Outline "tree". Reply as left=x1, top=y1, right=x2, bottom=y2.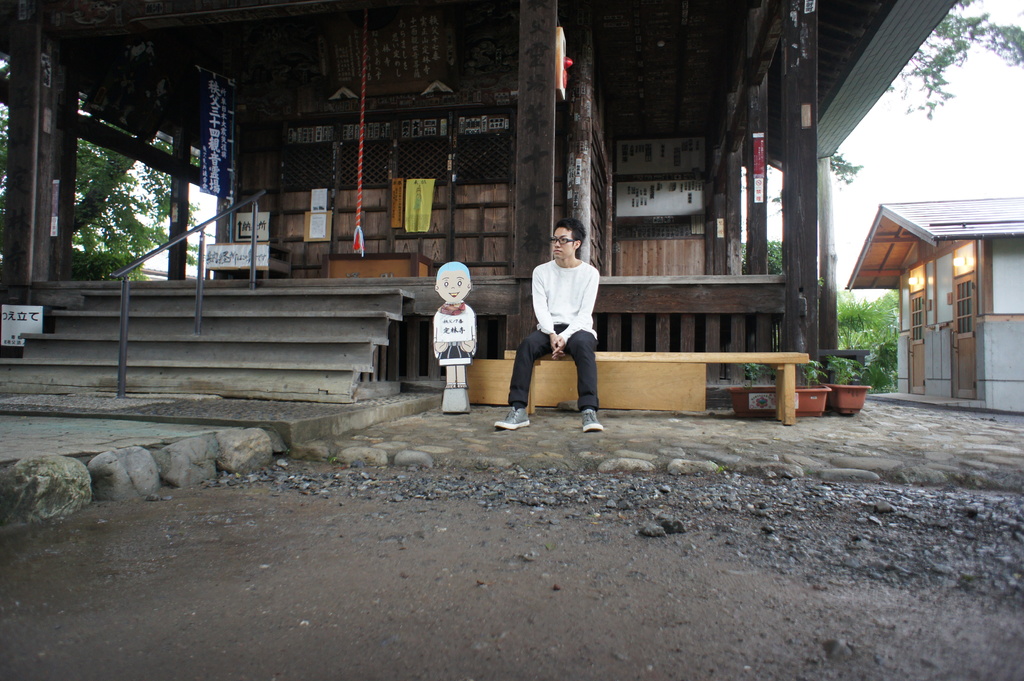
left=0, top=102, right=199, bottom=279.
